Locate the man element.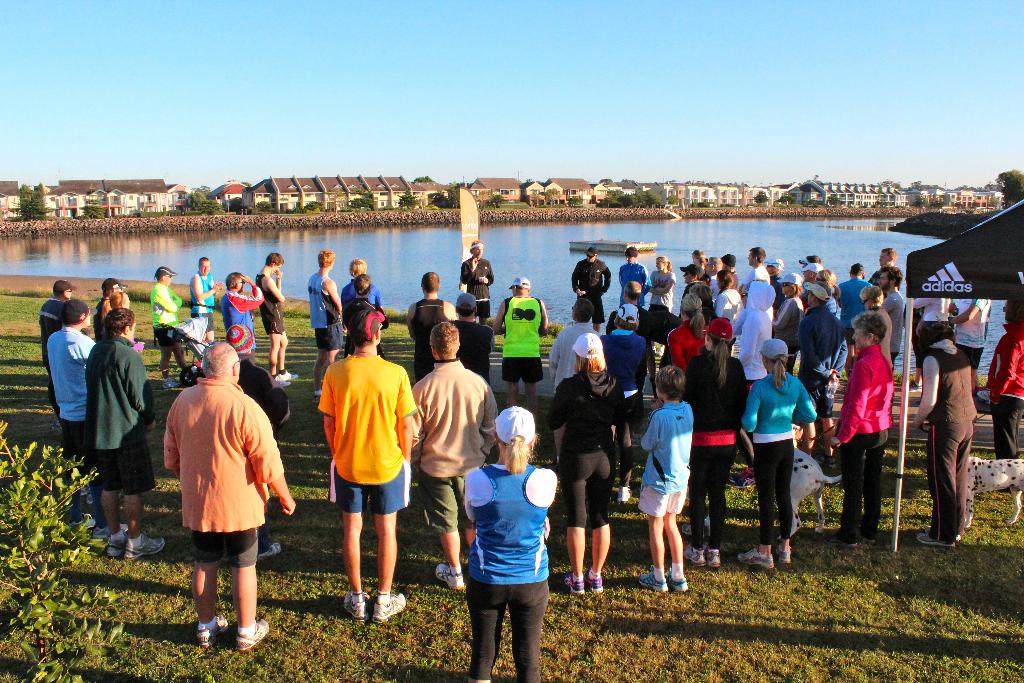
Element bbox: {"x1": 153, "y1": 255, "x2": 189, "y2": 381}.
